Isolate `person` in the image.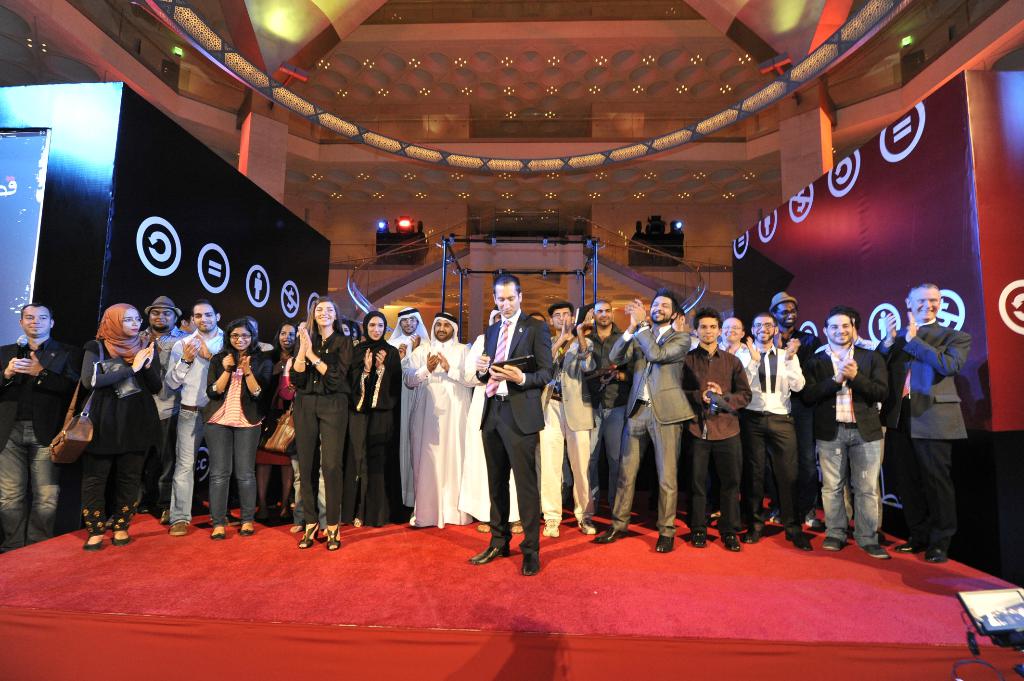
Isolated region: Rect(74, 301, 157, 549).
